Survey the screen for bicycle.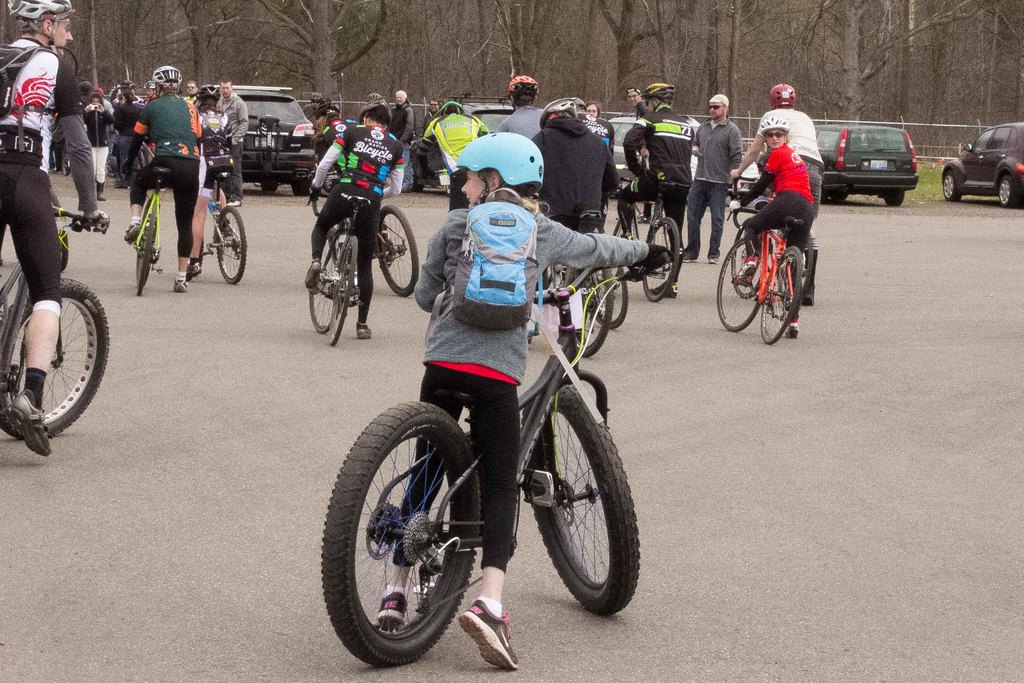
Survey found: bbox=(114, 154, 176, 301).
